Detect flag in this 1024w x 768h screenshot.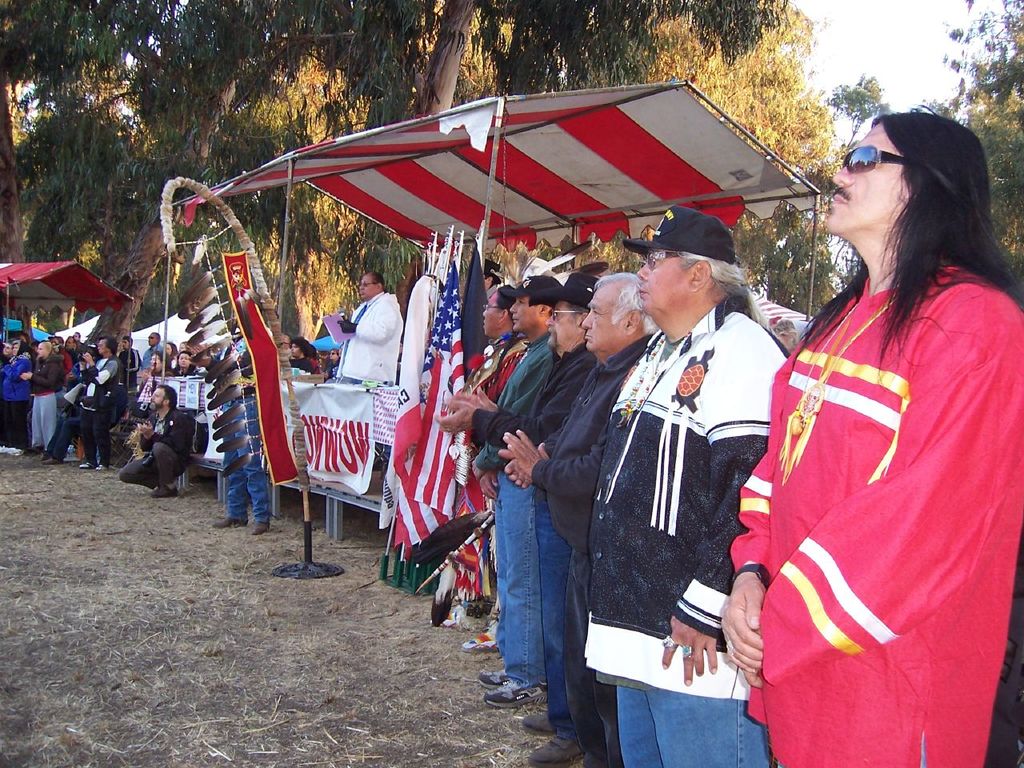
Detection: <region>394, 256, 480, 562</region>.
